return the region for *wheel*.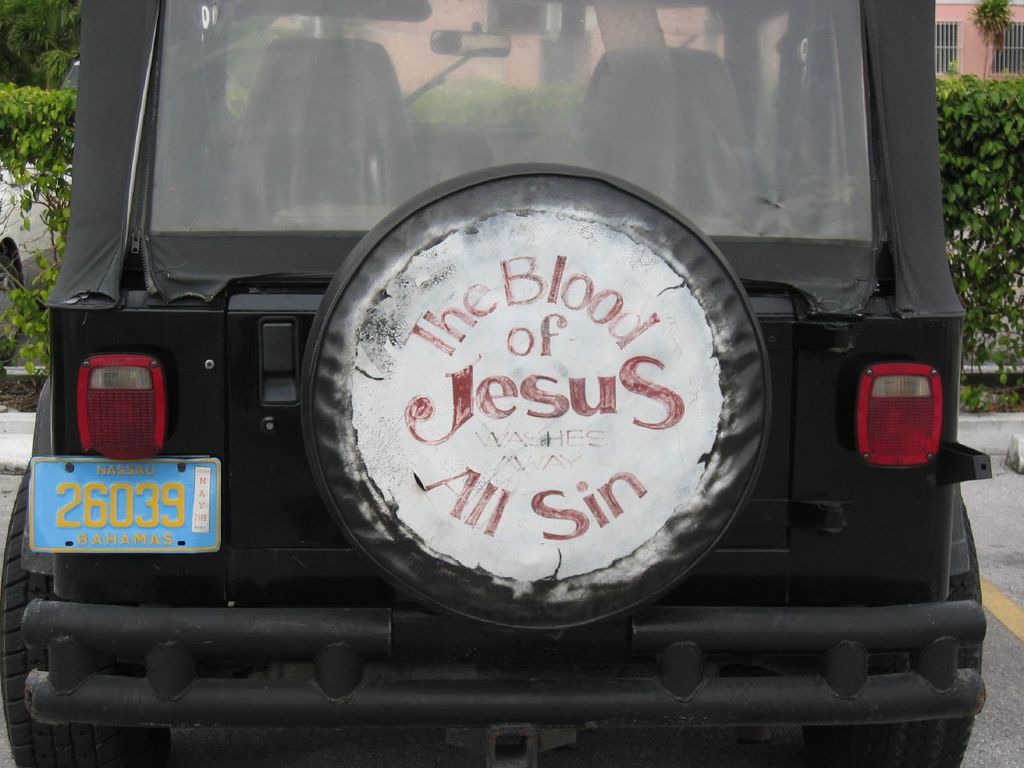
<bbox>0, 471, 167, 762</bbox>.
